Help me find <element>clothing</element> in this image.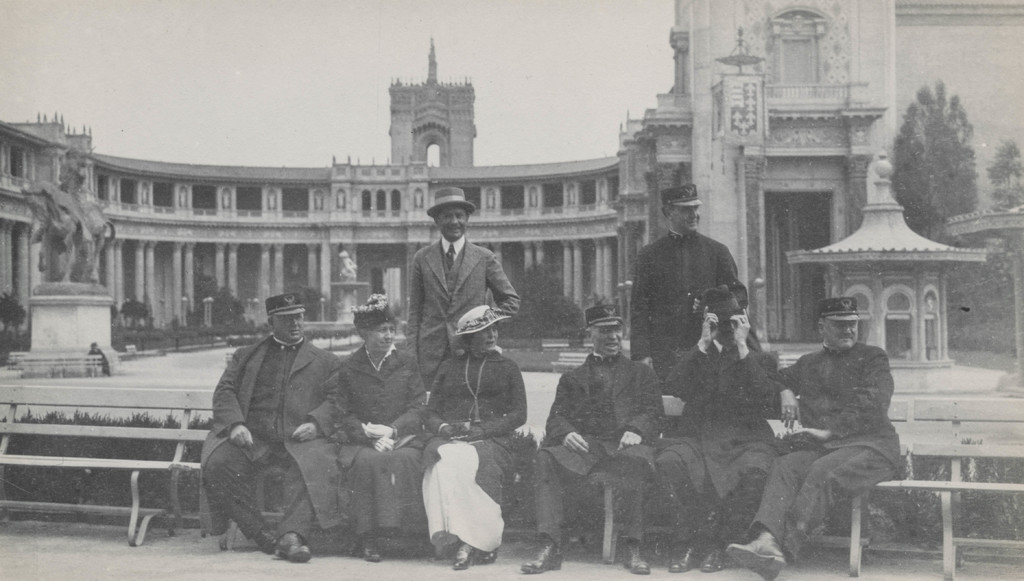
Found it: <bbox>191, 291, 351, 550</bbox>.
